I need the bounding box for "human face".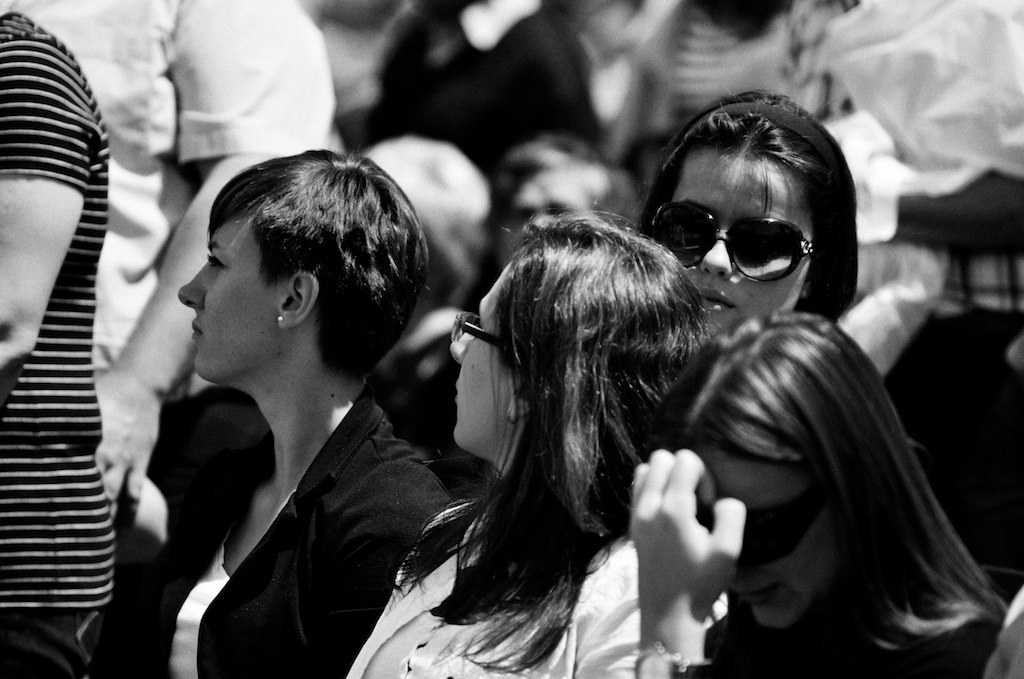
Here it is: rect(450, 273, 519, 442).
